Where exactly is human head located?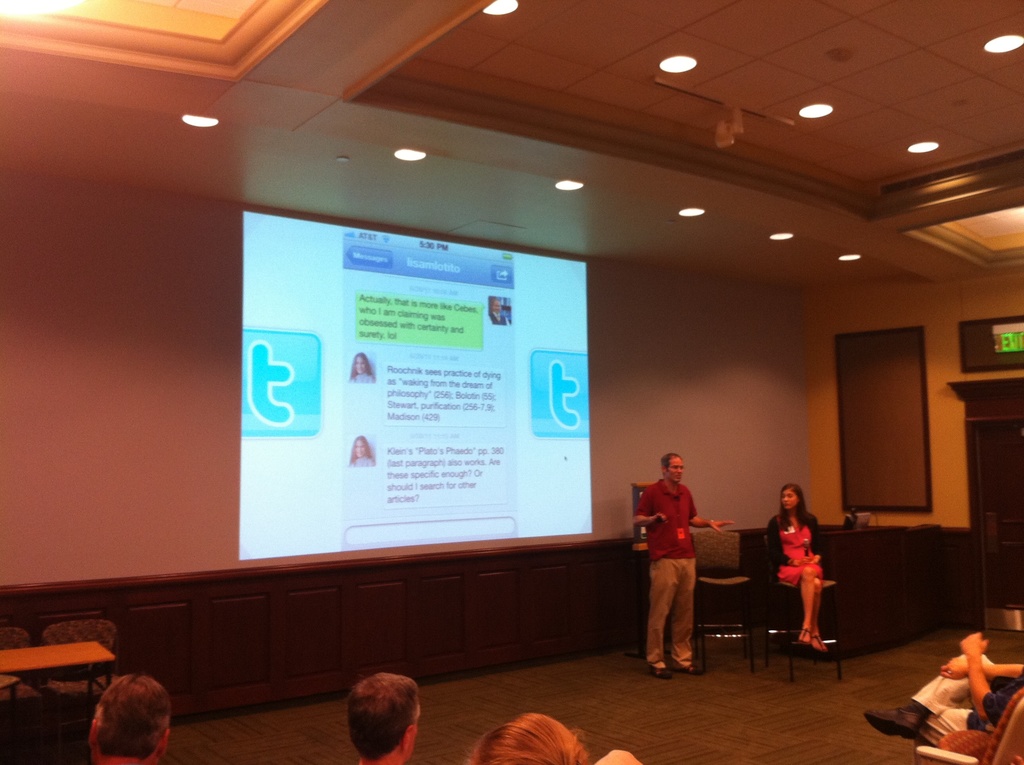
Its bounding box is <bbox>356, 355, 369, 377</bbox>.
